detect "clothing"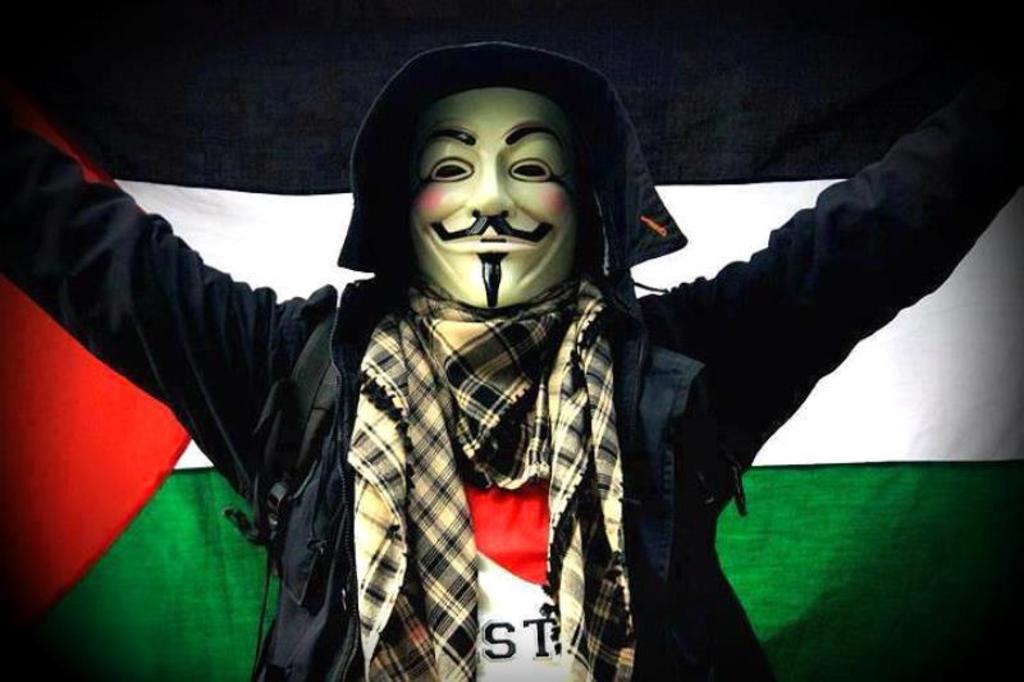
0/27/1023/681
